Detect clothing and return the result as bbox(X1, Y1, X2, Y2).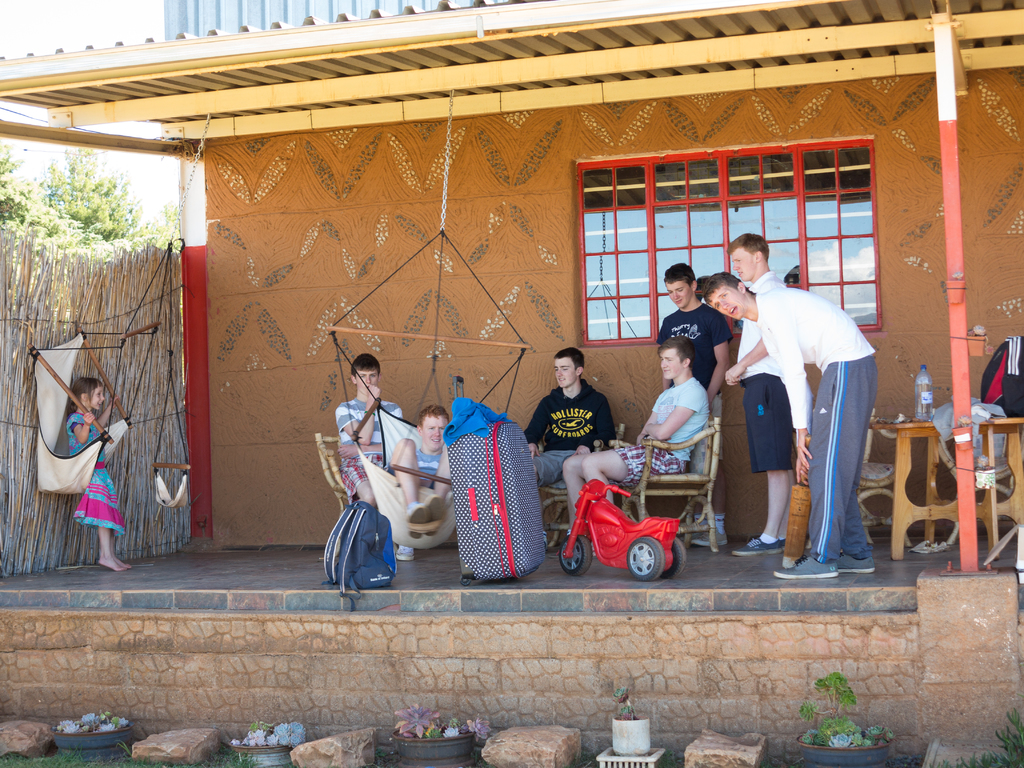
bbox(615, 375, 710, 488).
